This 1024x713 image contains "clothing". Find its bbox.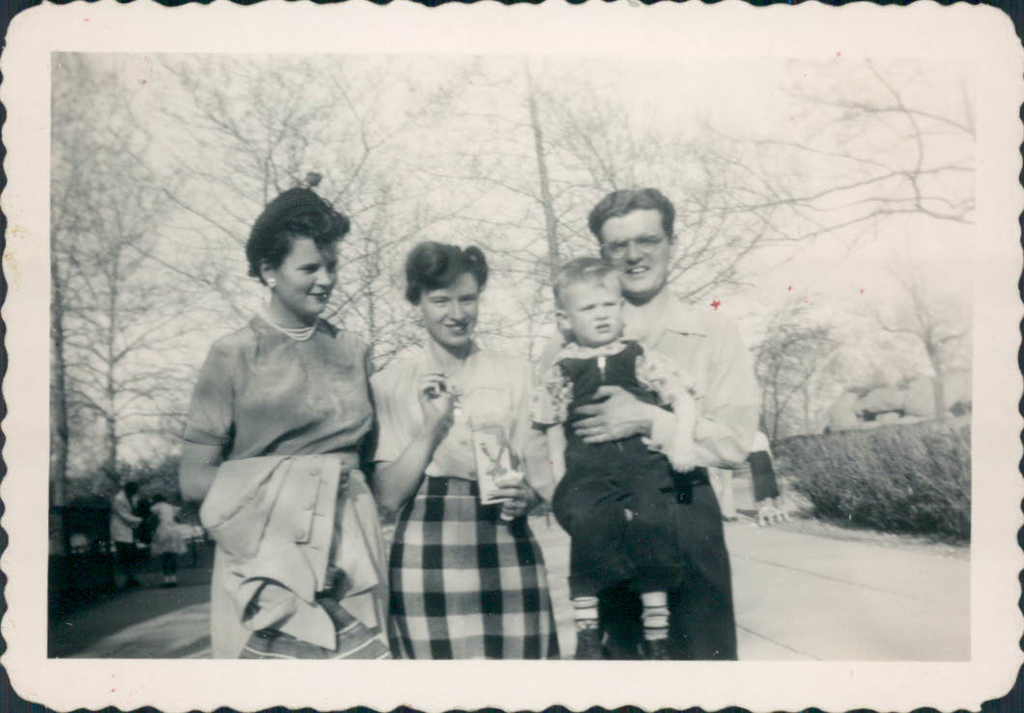
{"x1": 540, "y1": 282, "x2": 764, "y2": 665}.
